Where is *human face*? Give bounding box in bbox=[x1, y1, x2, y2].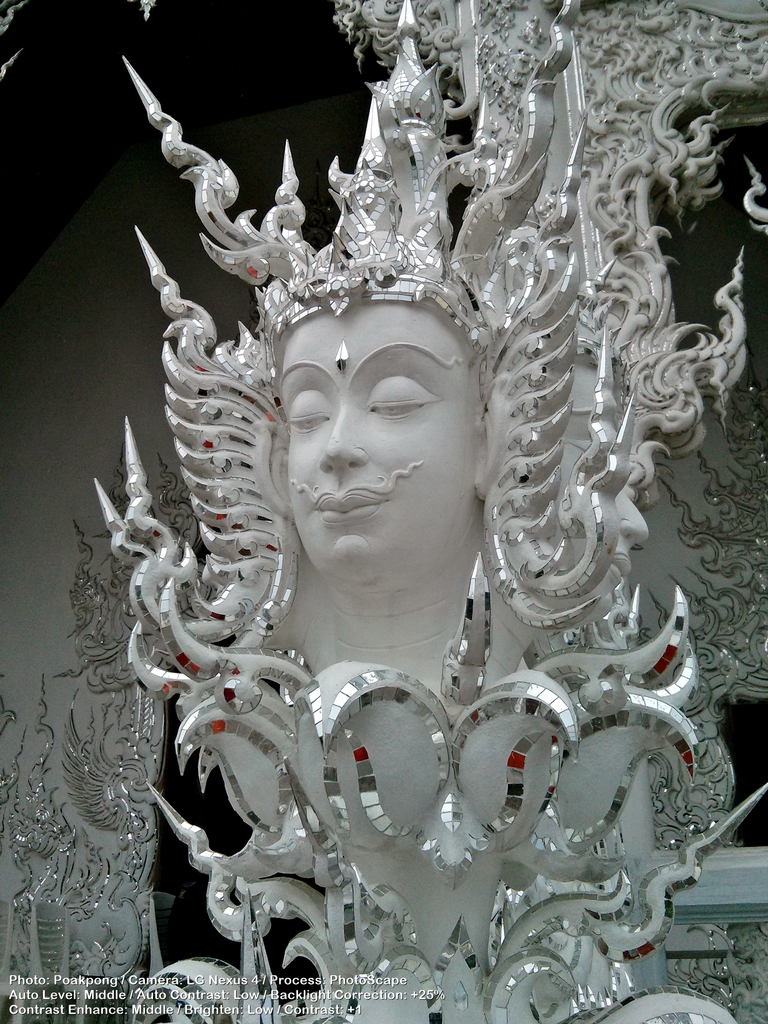
bbox=[273, 304, 479, 572].
